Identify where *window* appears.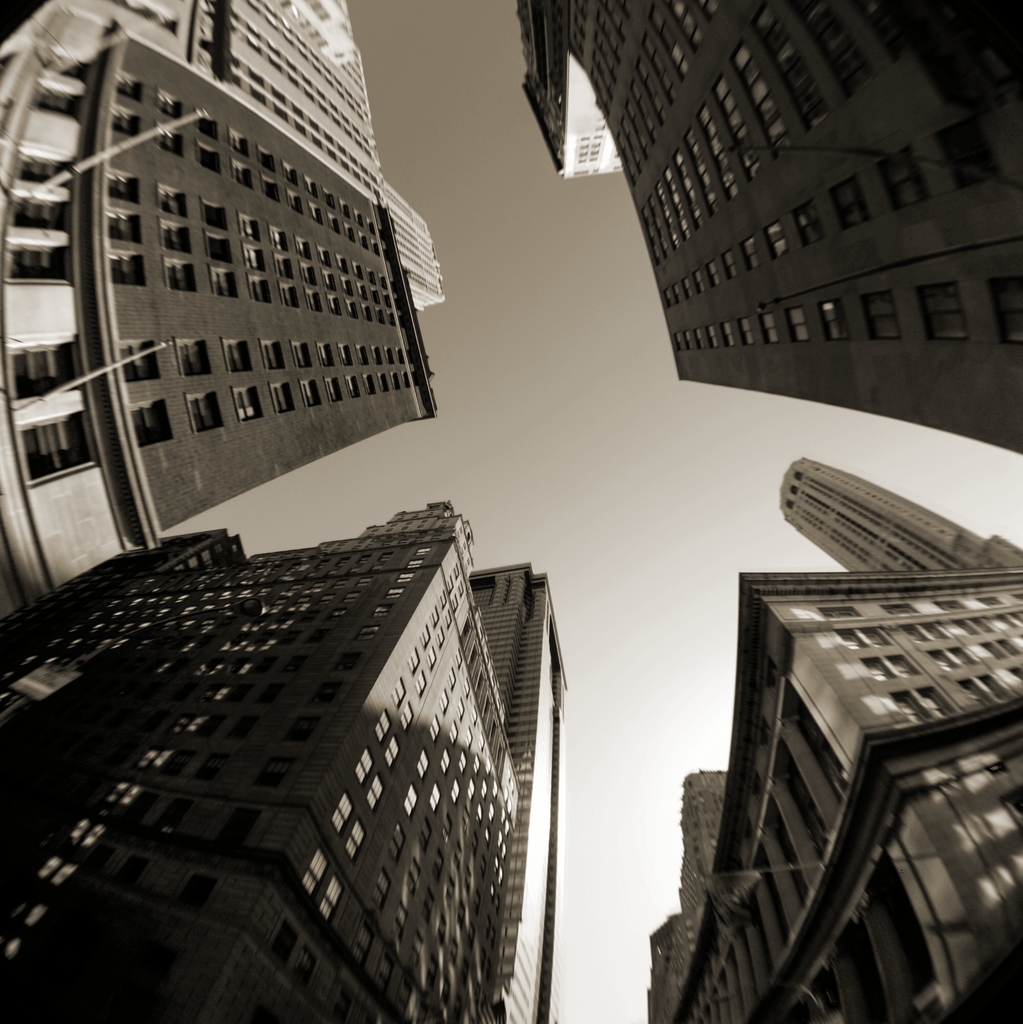
Appears at 787 303 809 340.
